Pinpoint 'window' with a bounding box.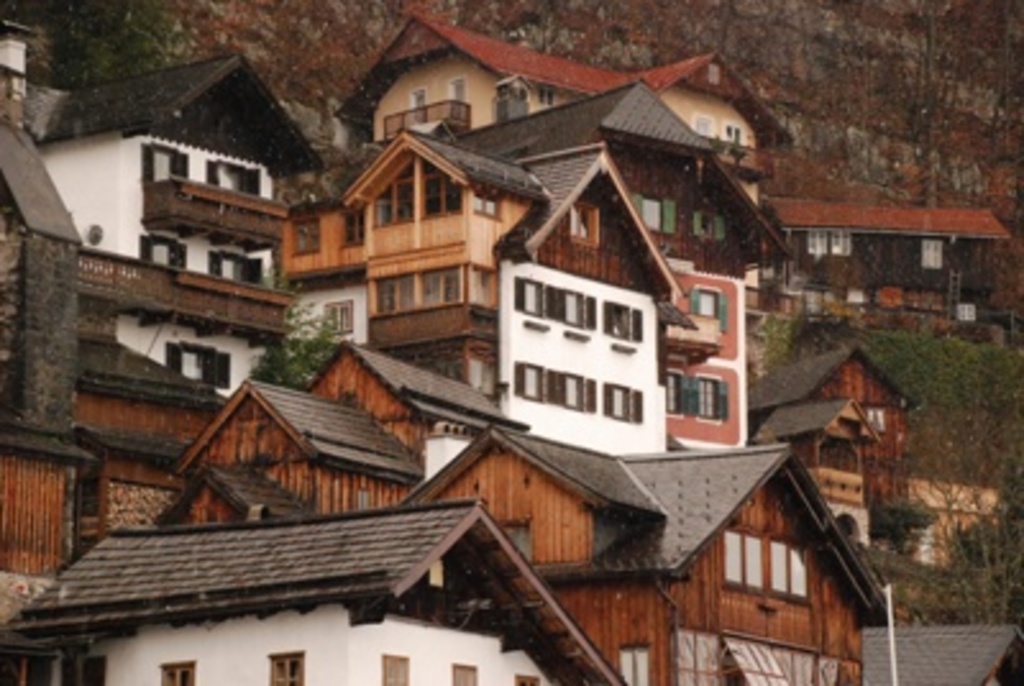
(left=220, top=253, right=246, bottom=279).
